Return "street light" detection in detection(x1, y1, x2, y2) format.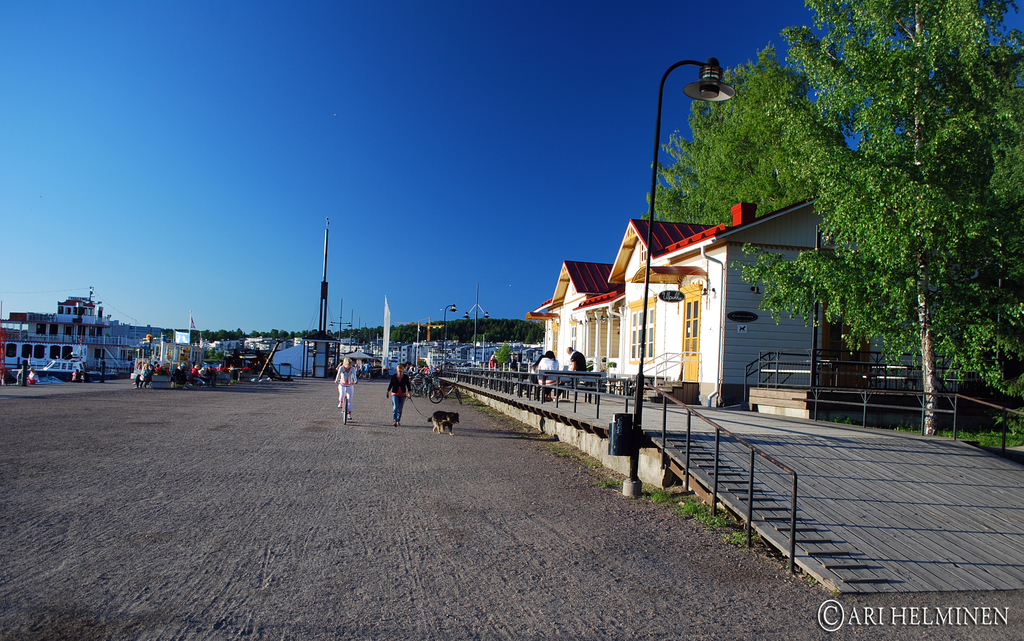
detection(466, 286, 492, 363).
